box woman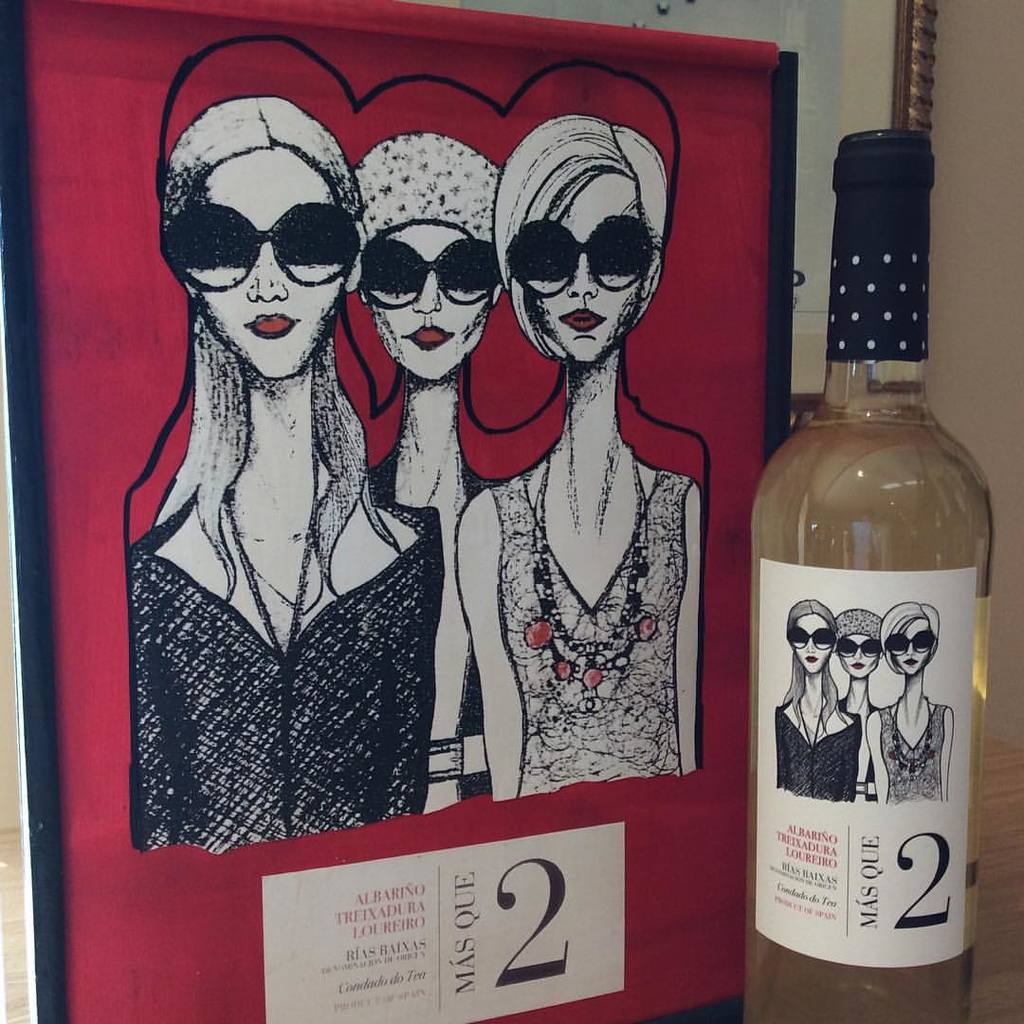
866, 599, 960, 807
